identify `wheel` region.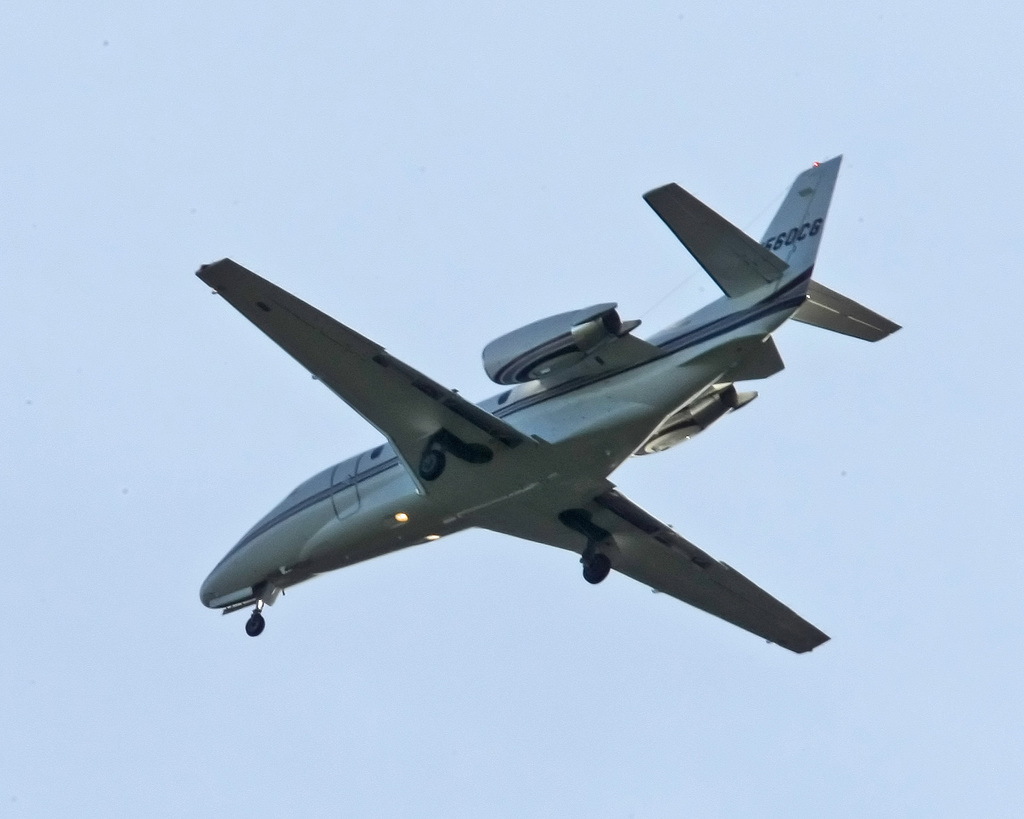
Region: [x1=244, y1=616, x2=265, y2=634].
